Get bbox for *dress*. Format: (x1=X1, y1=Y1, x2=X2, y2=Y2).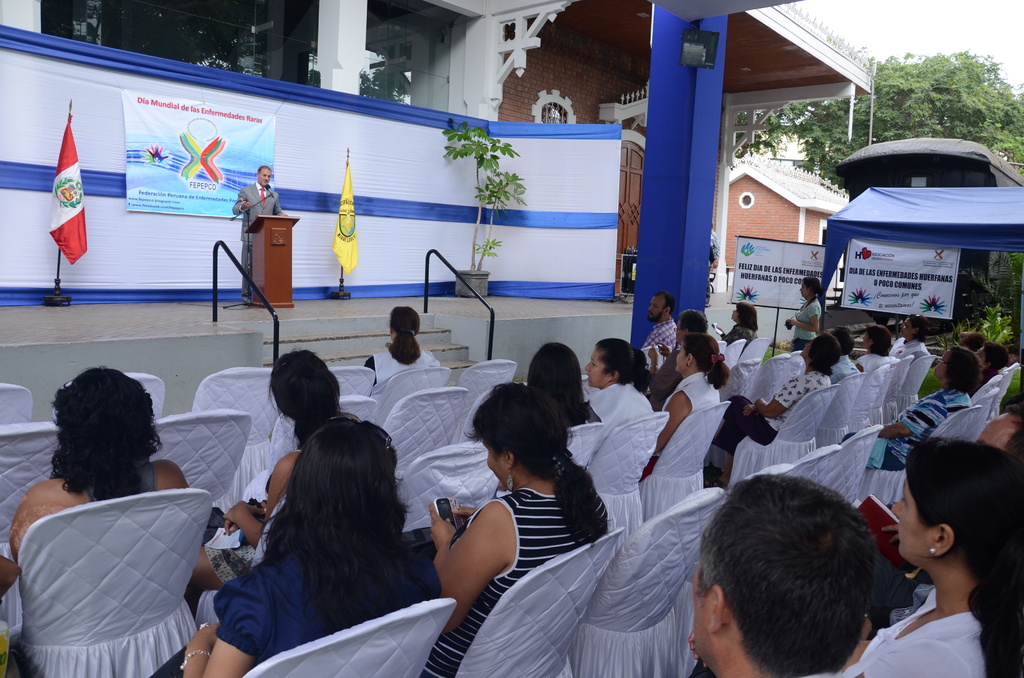
(x1=215, y1=549, x2=437, y2=670).
